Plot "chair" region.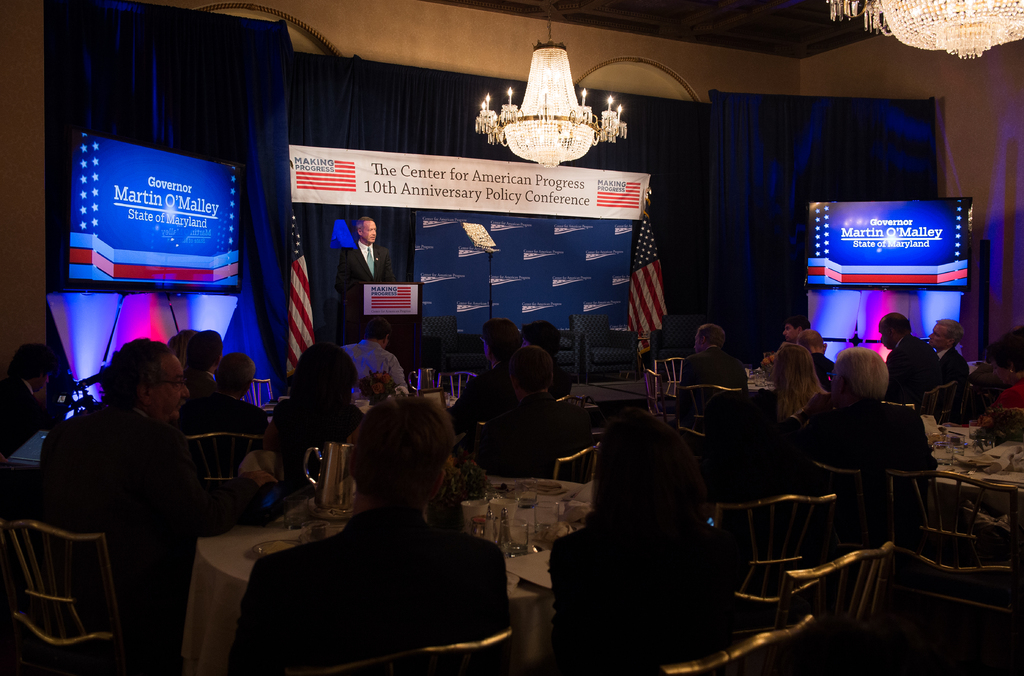
Plotted at select_region(641, 357, 679, 402).
